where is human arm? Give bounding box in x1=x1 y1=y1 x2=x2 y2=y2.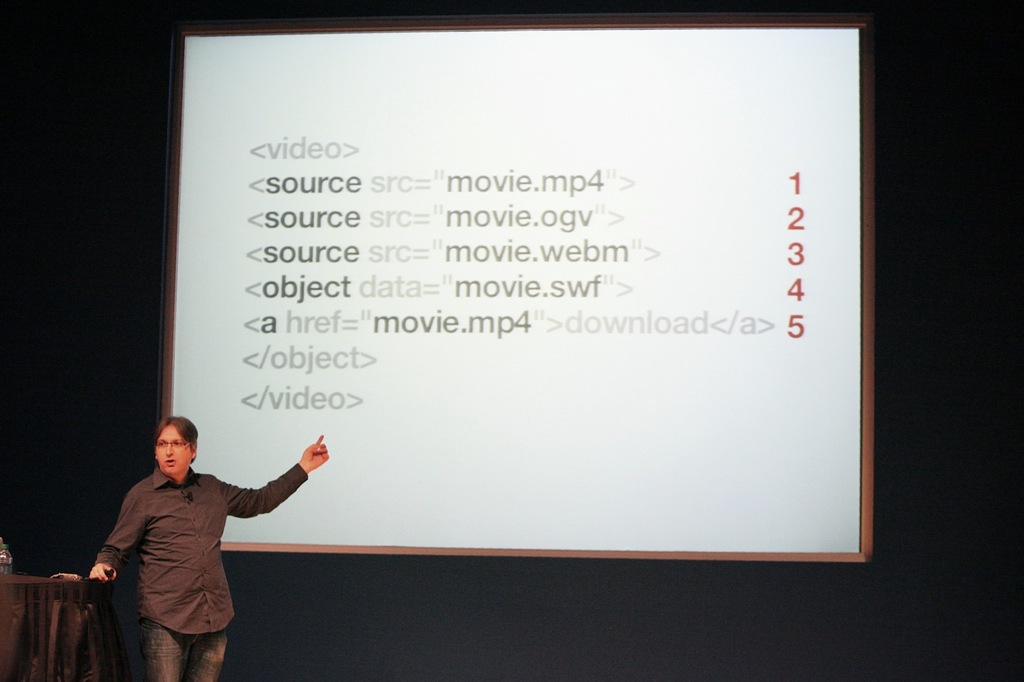
x1=232 y1=447 x2=319 y2=562.
